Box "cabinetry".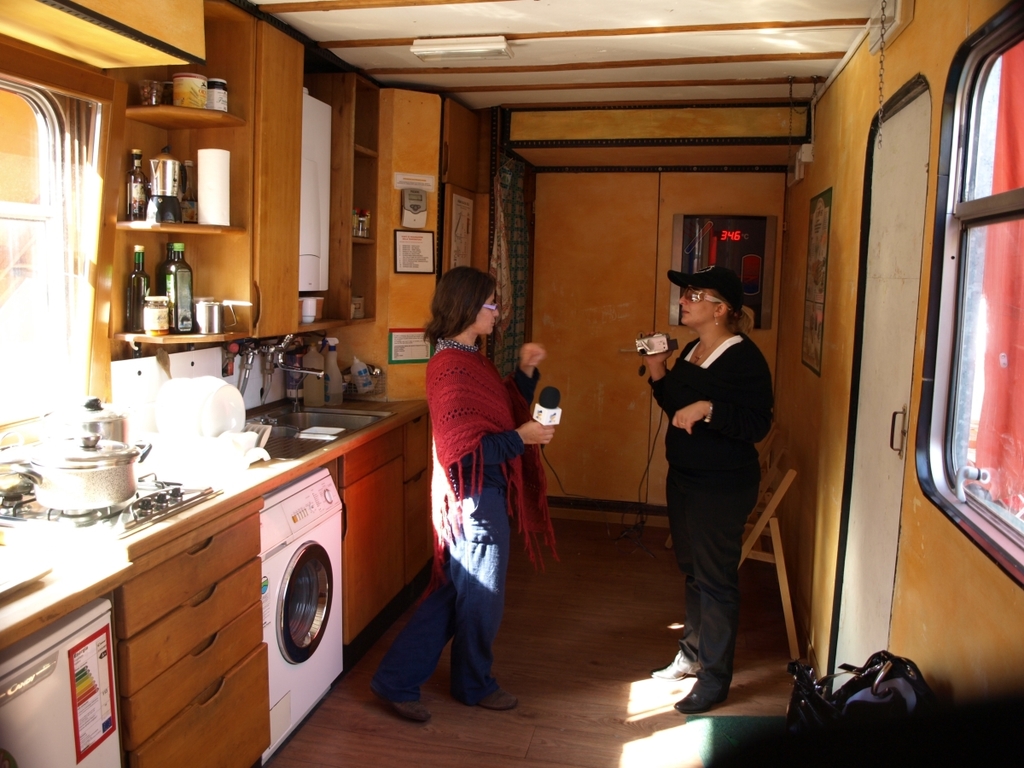
region(301, 56, 390, 332).
